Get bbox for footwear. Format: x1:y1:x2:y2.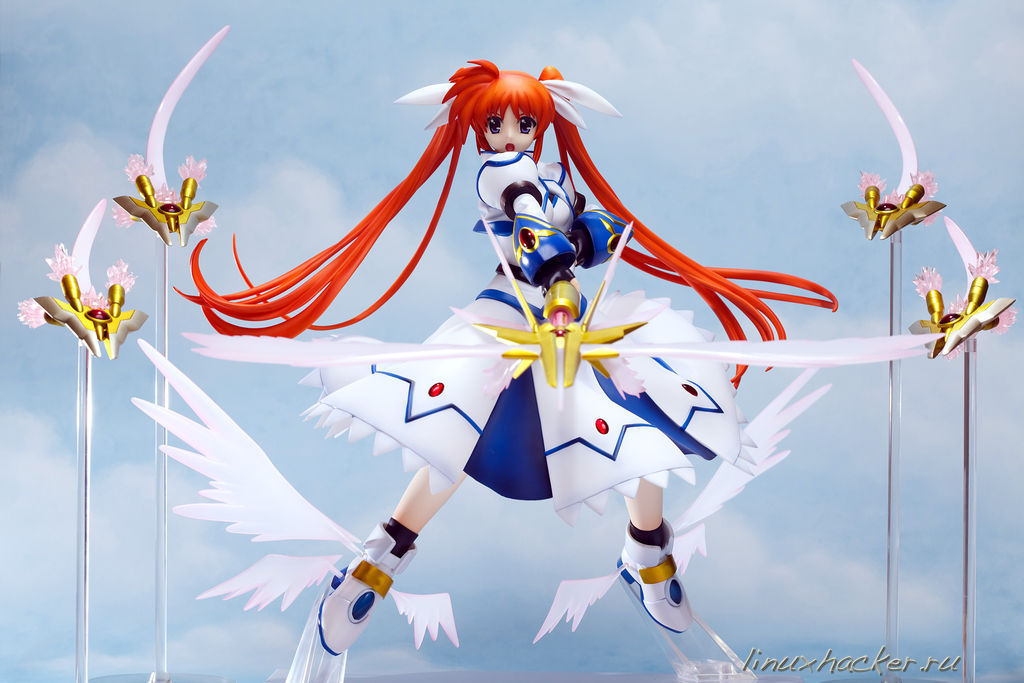
624:497:690:626.
